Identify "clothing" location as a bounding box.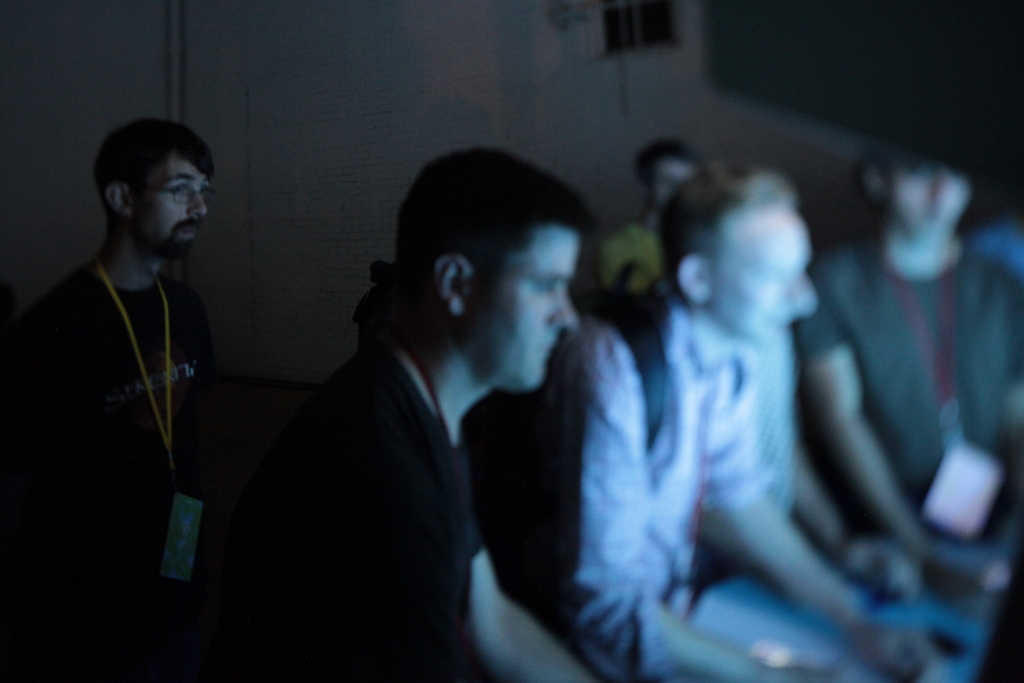
{"x1": 239, "y1": 345, "x2": 476, "y2": 682}.
